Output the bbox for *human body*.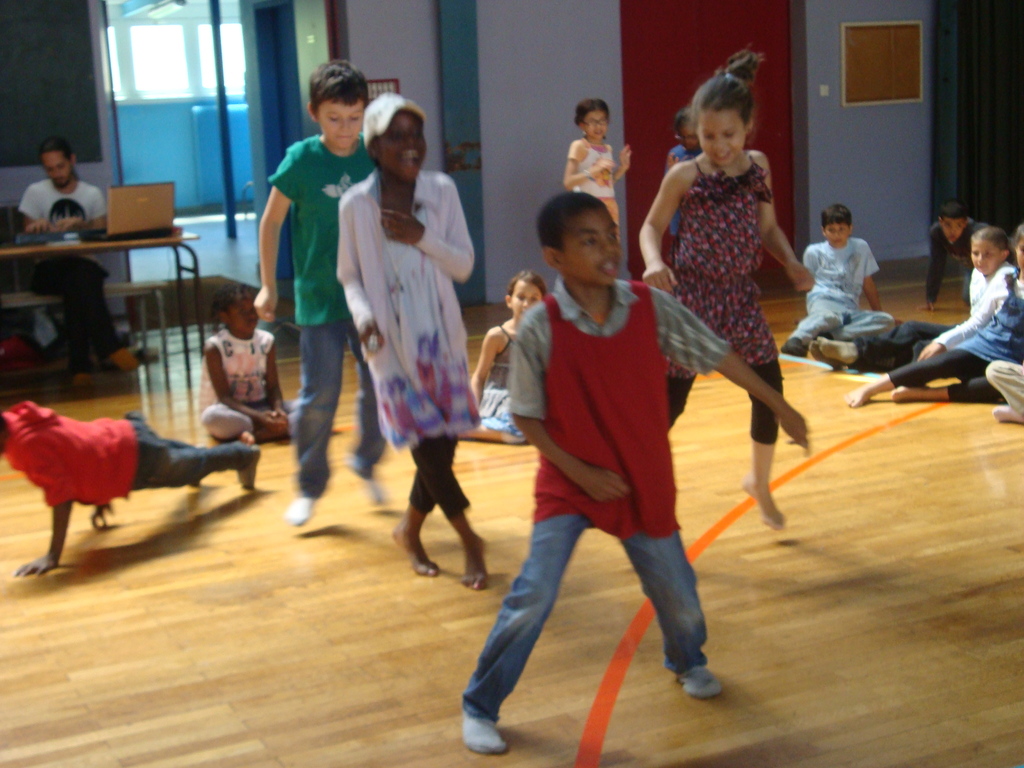
250:123:380:533.
